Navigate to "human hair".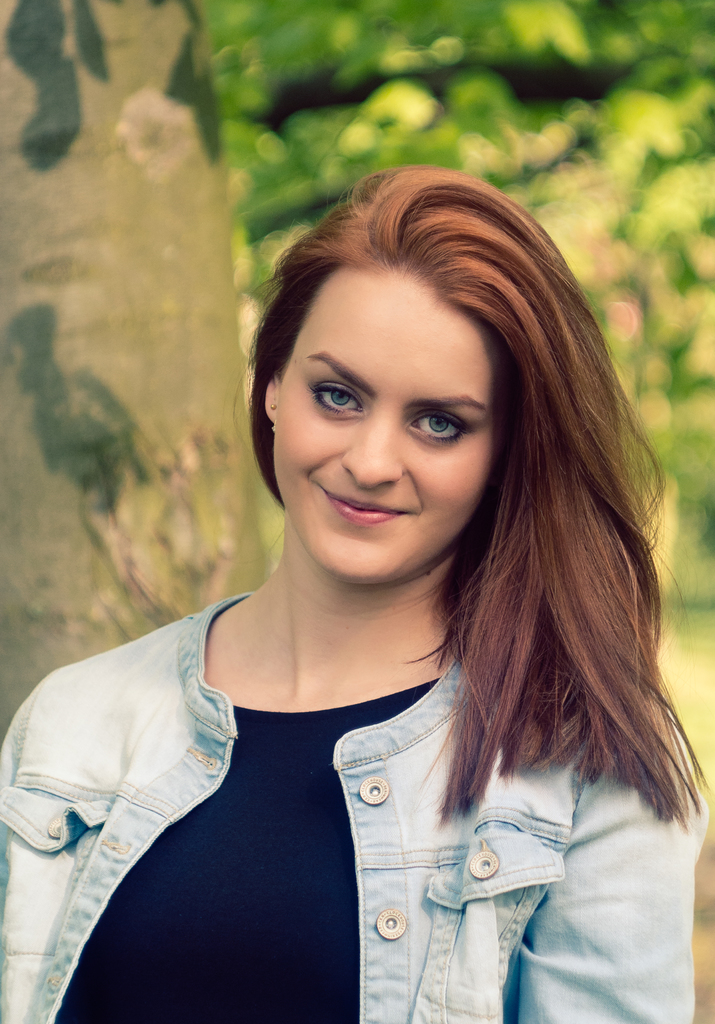
Navigation target: left=235, top=177, right=709, bottom=824.
